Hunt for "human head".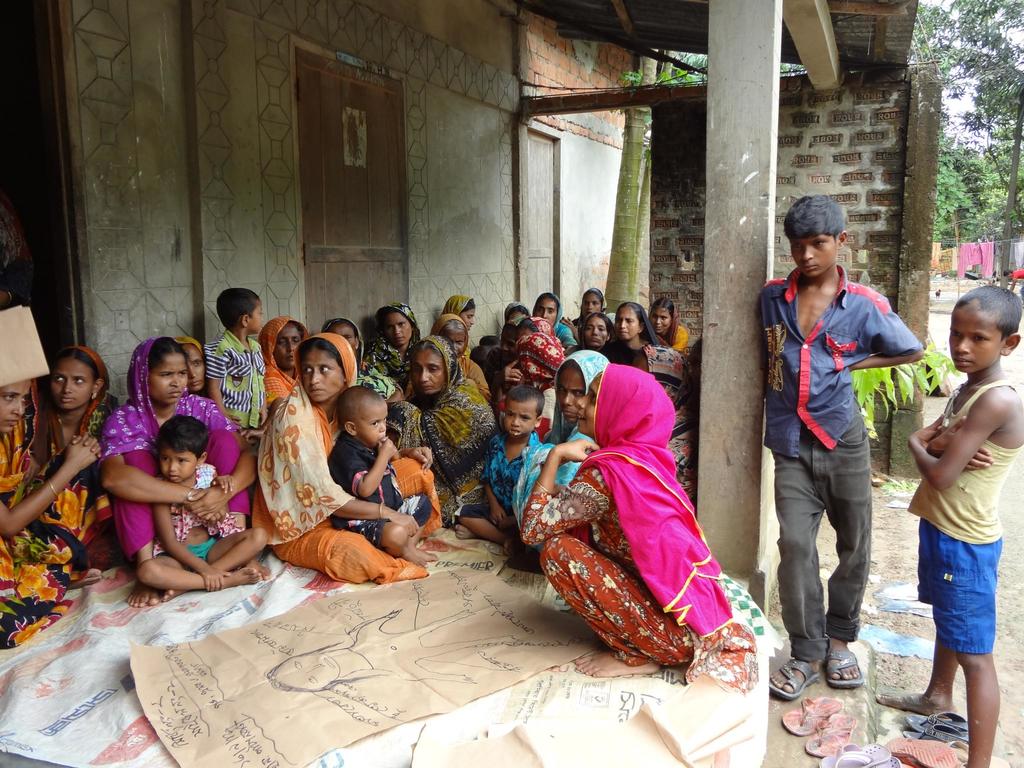
Hunted down at 178 335 212 393.
